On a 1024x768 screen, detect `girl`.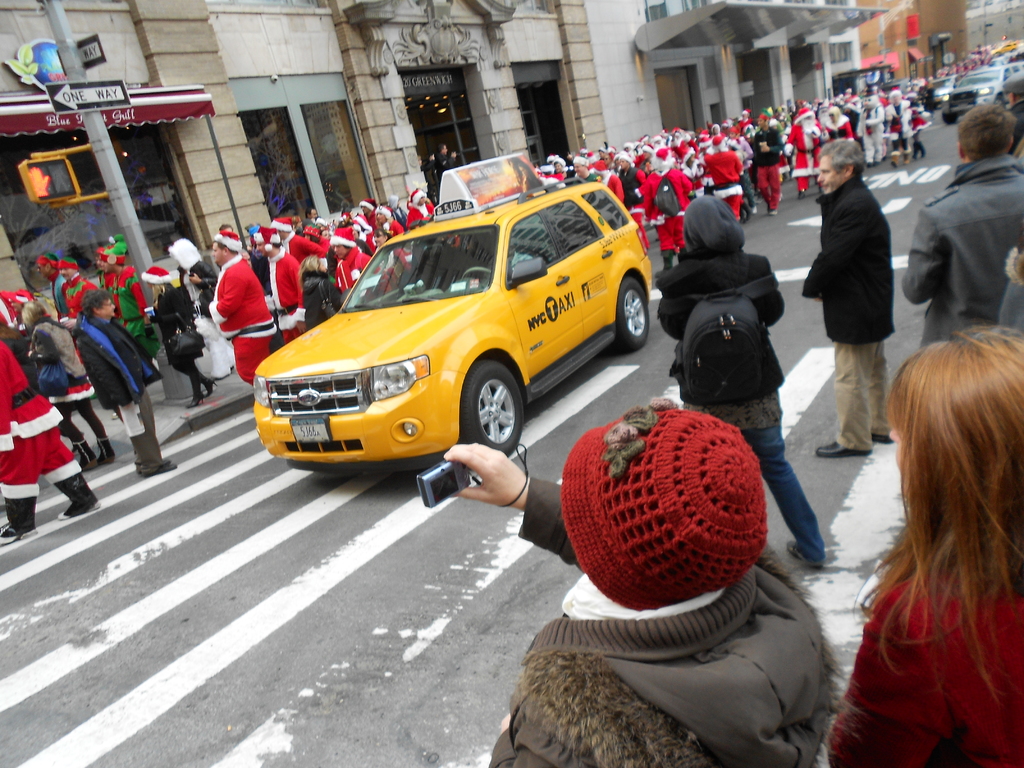
locate(655, 198, 825, 566).
